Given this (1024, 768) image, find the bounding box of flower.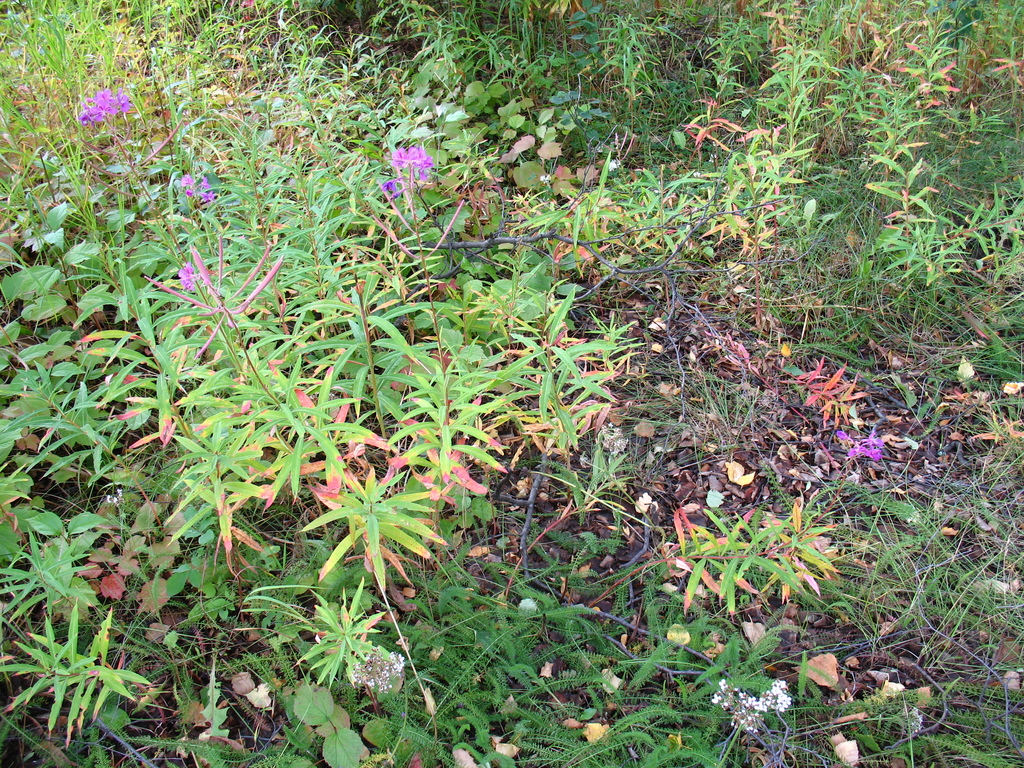
(x1=76, y1=88, x2=134, y2=125).
